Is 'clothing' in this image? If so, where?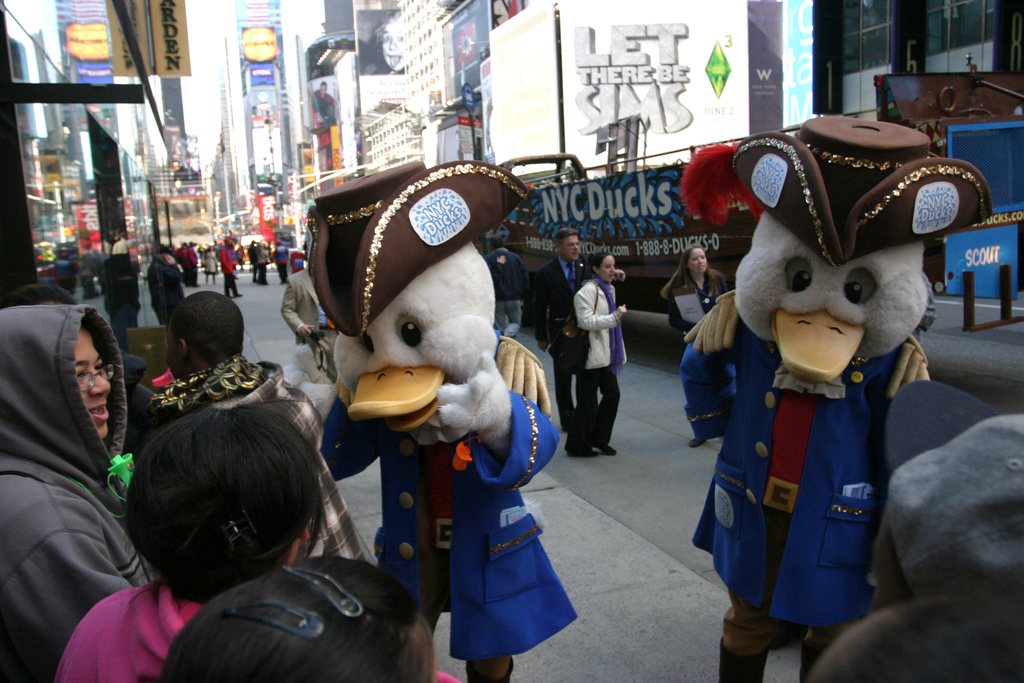
Yes, at x1=51 y1=572 x2=204 y2=682.
